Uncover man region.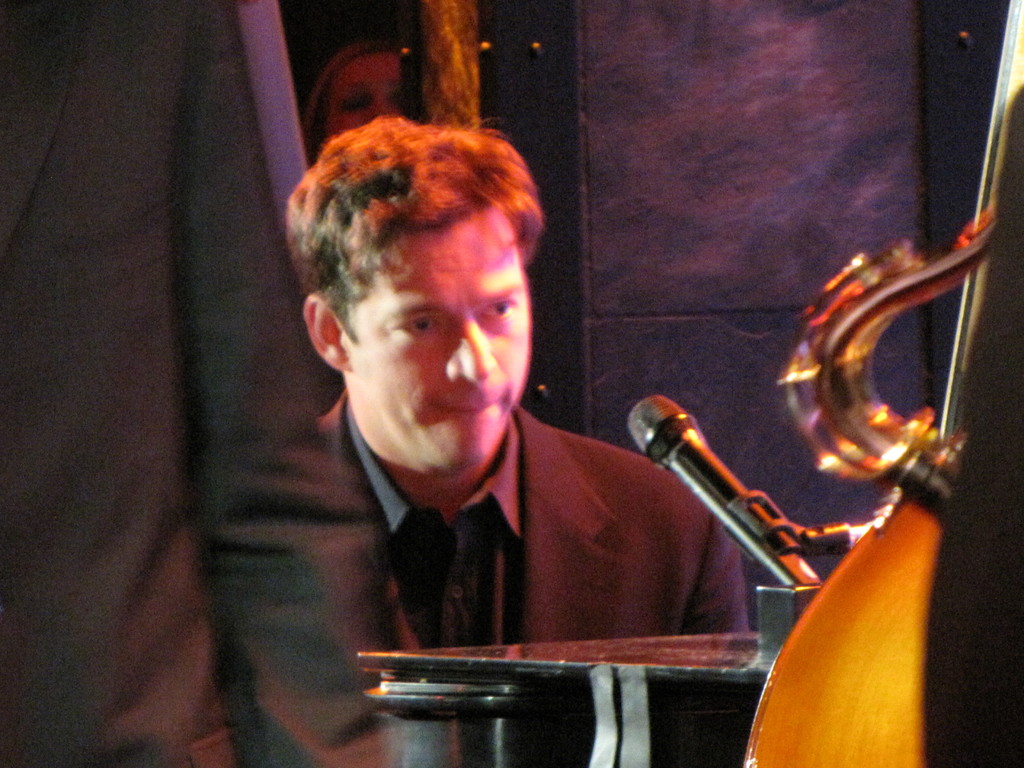
Uncovered: Rect(197, 118, 817, 735).
